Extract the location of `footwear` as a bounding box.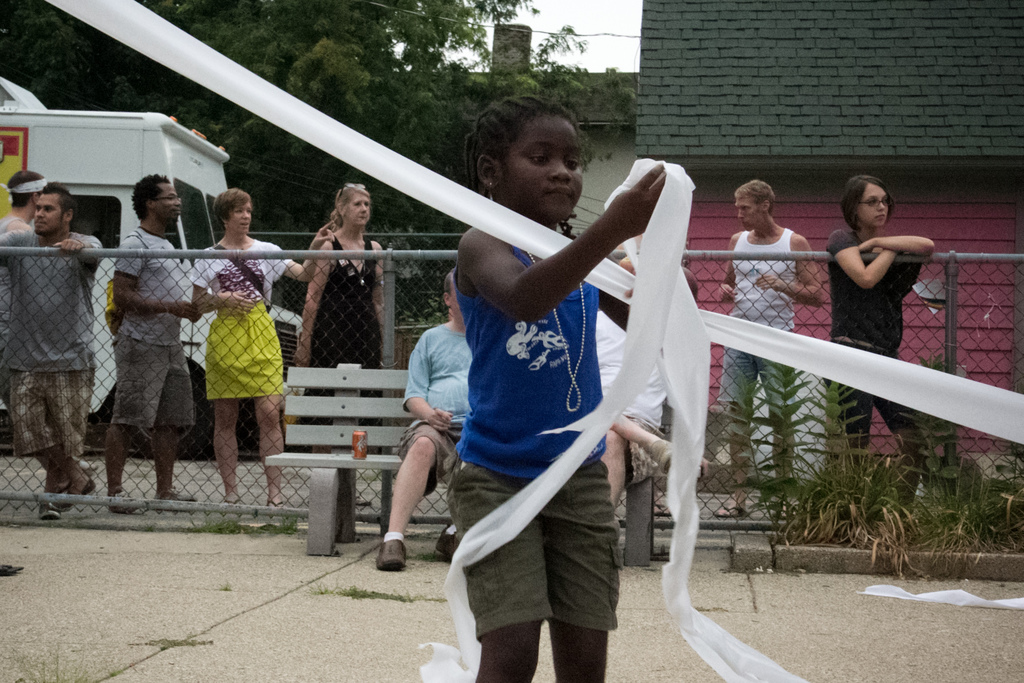
<box>58,476,96,511</box>.
